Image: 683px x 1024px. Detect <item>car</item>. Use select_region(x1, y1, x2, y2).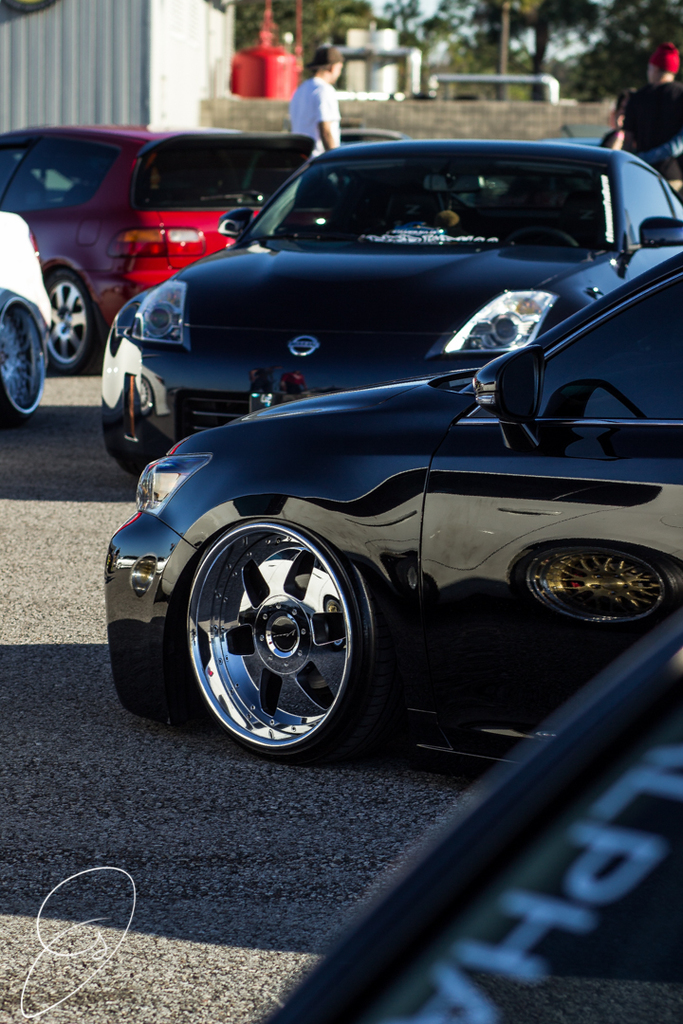
select_region(102, 241, 682, 749).
